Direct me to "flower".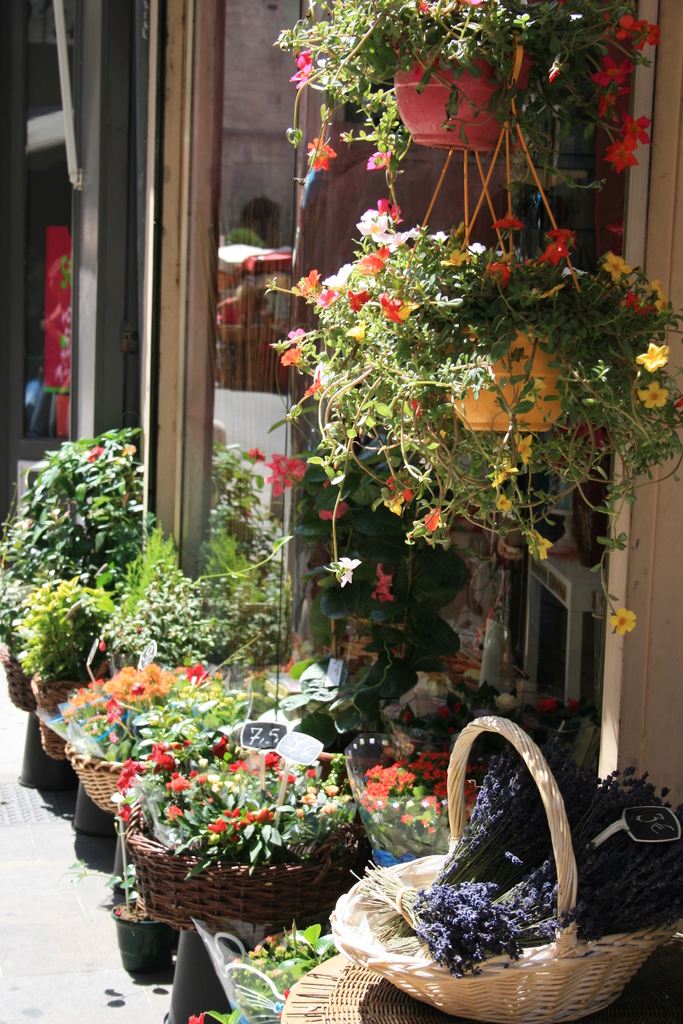
Direction: <bbox>369, 566, 391, 604</bbox>.
